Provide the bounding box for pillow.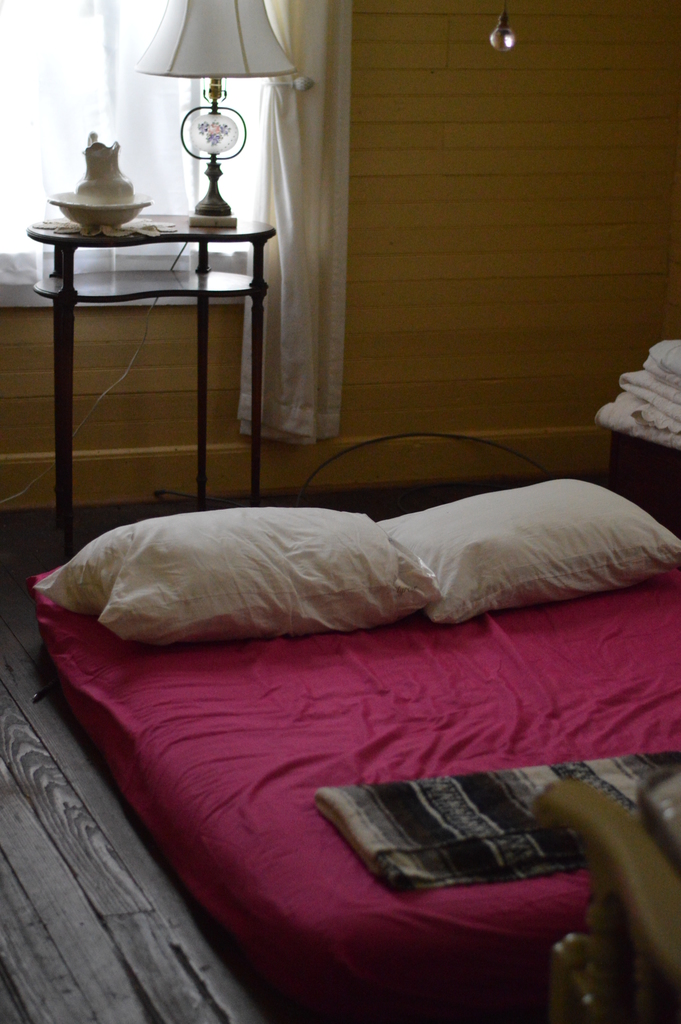
[378, 481, 680, 625].
